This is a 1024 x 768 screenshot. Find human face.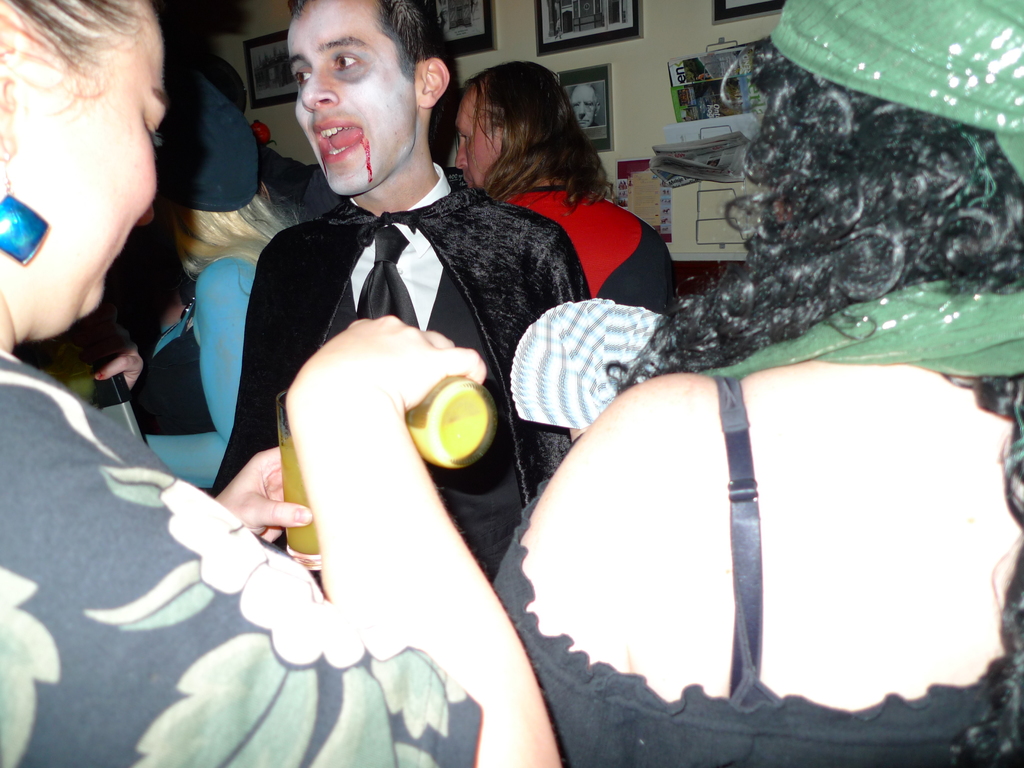
Bounding box: left=454, top=86, right=504, bottom=188.
